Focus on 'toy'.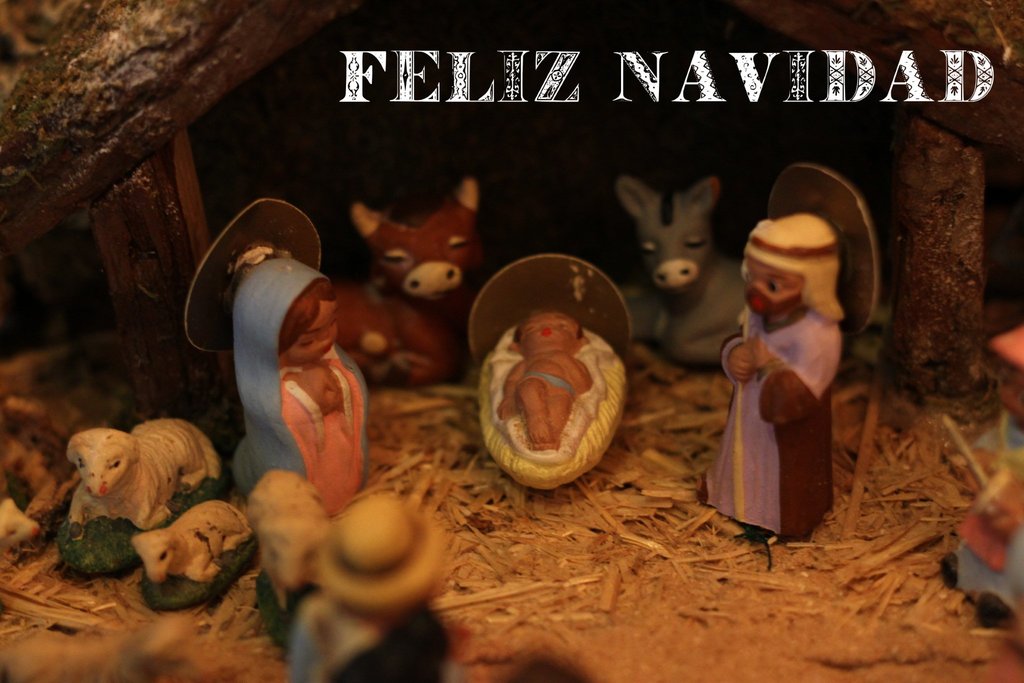
Focused at {"left": 184, "top": 197, "right": 369, "bottom": 520}.
